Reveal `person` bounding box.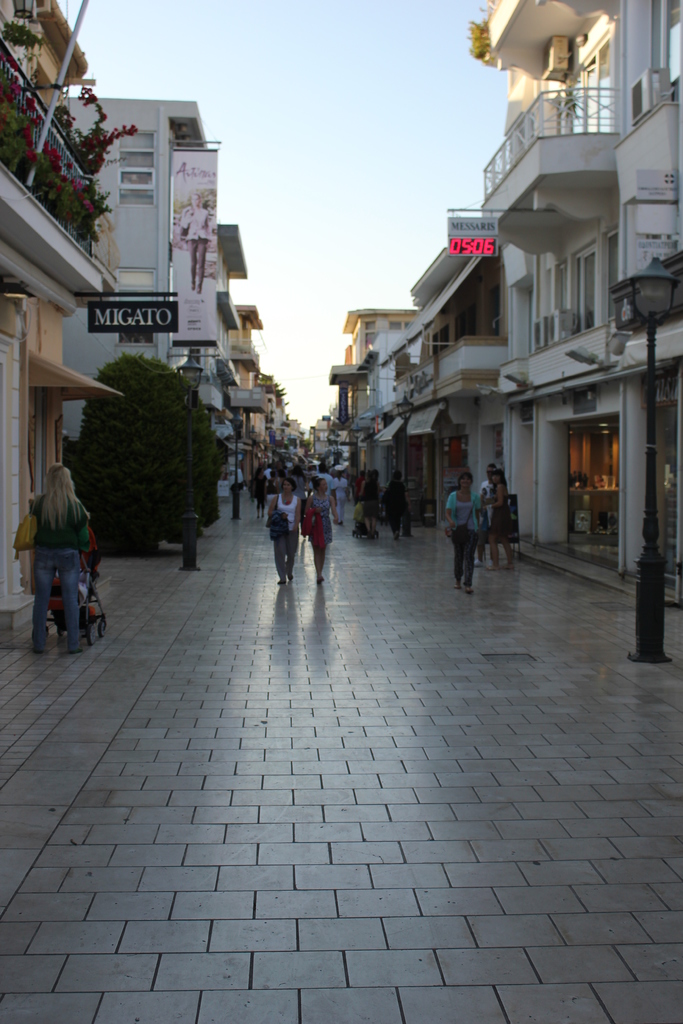
Revealed: select_region(333, 468, 354, 522).
